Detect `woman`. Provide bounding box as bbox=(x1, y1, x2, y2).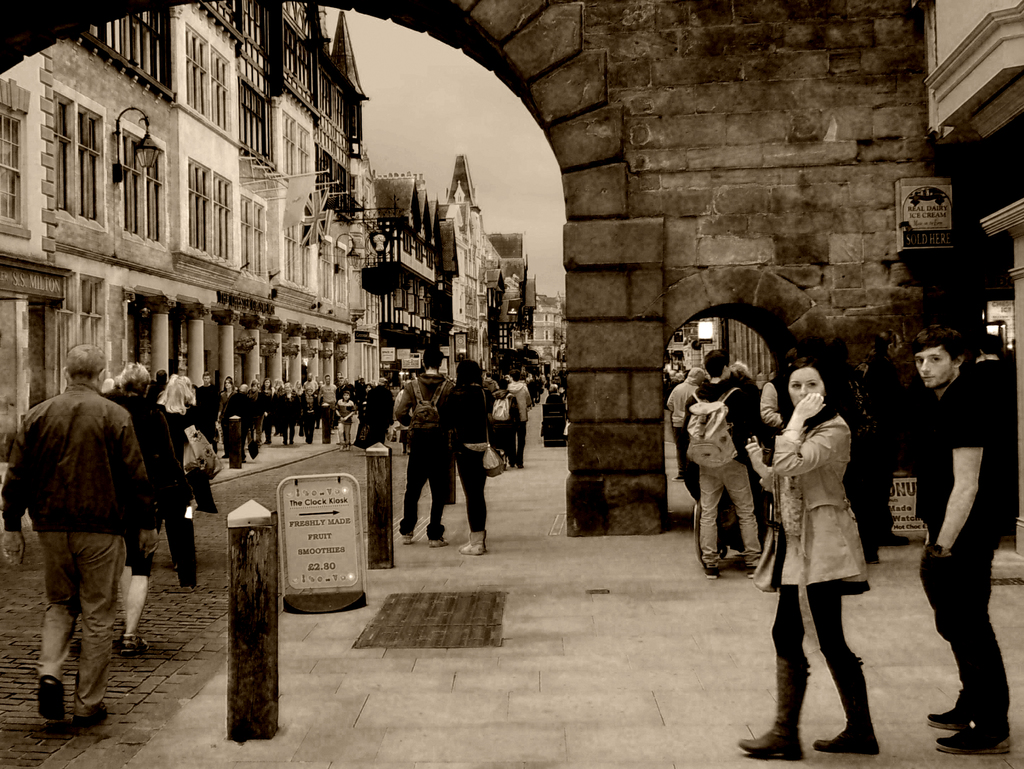
bbox=(730, 359, 883, 756).
